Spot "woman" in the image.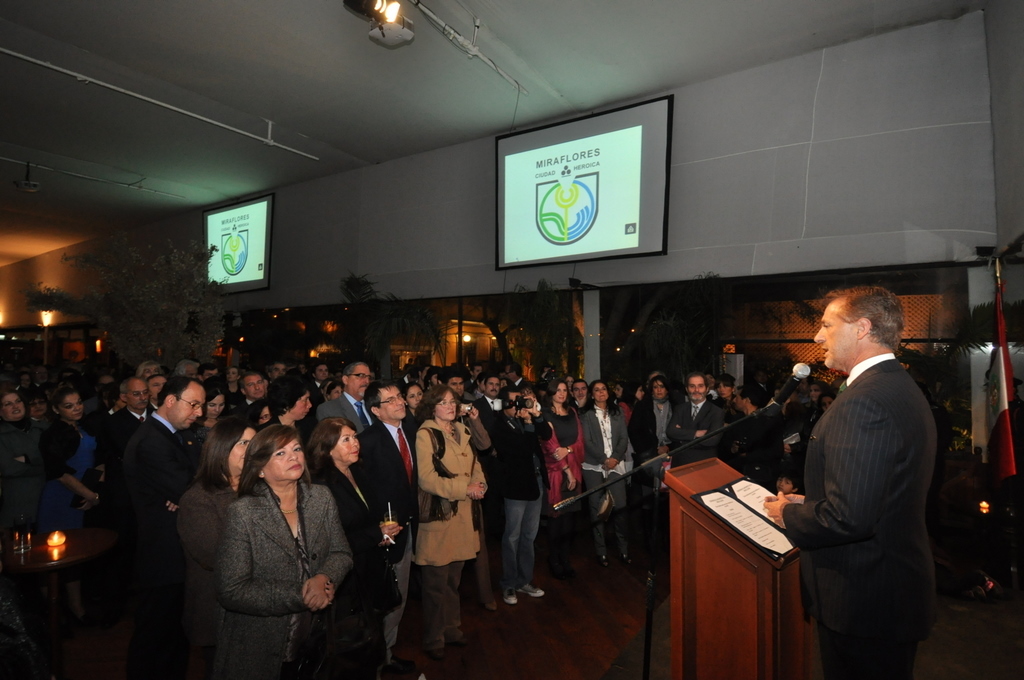
"woman" found at box=[415, 390, 487, 669].
